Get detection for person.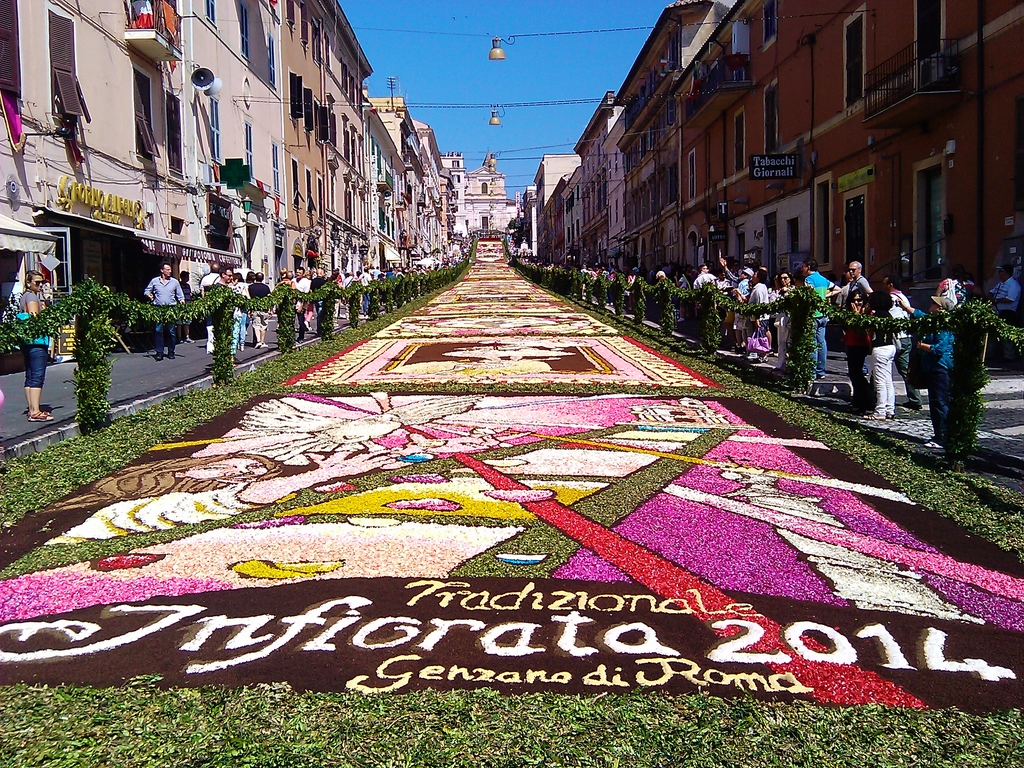
Detection: detection(17, 269, 54, 423).
